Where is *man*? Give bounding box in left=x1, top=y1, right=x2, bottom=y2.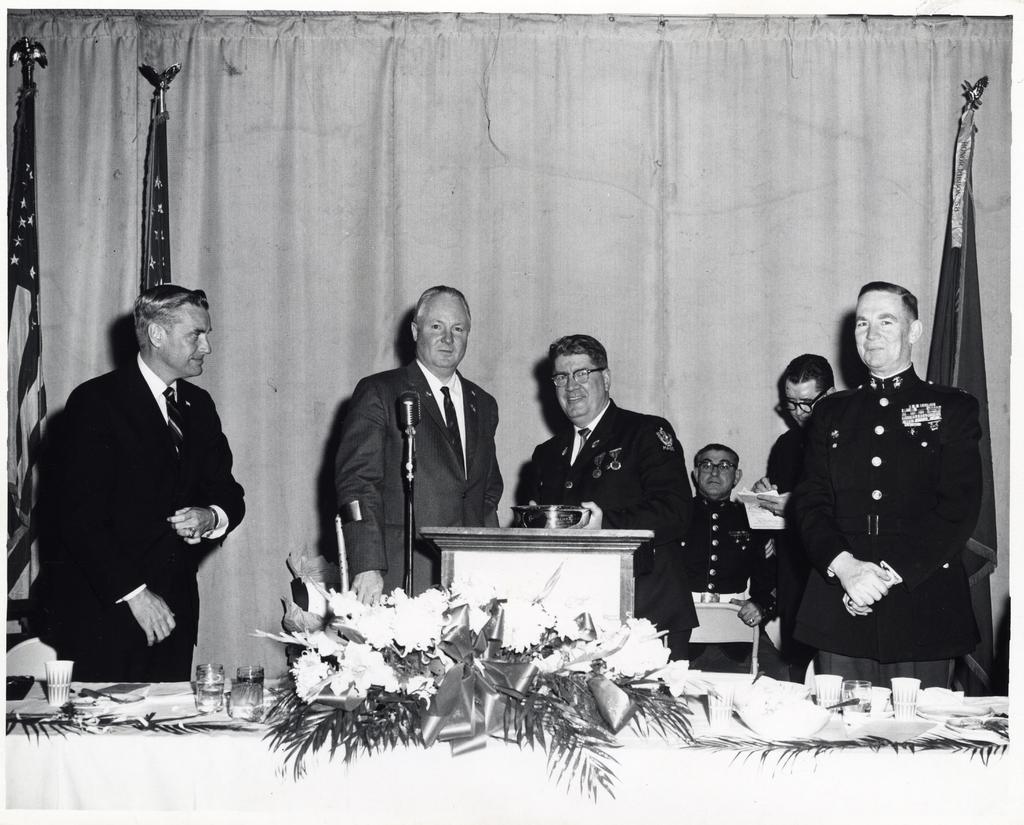
left=791, top=282, right=980, bottom=698.
